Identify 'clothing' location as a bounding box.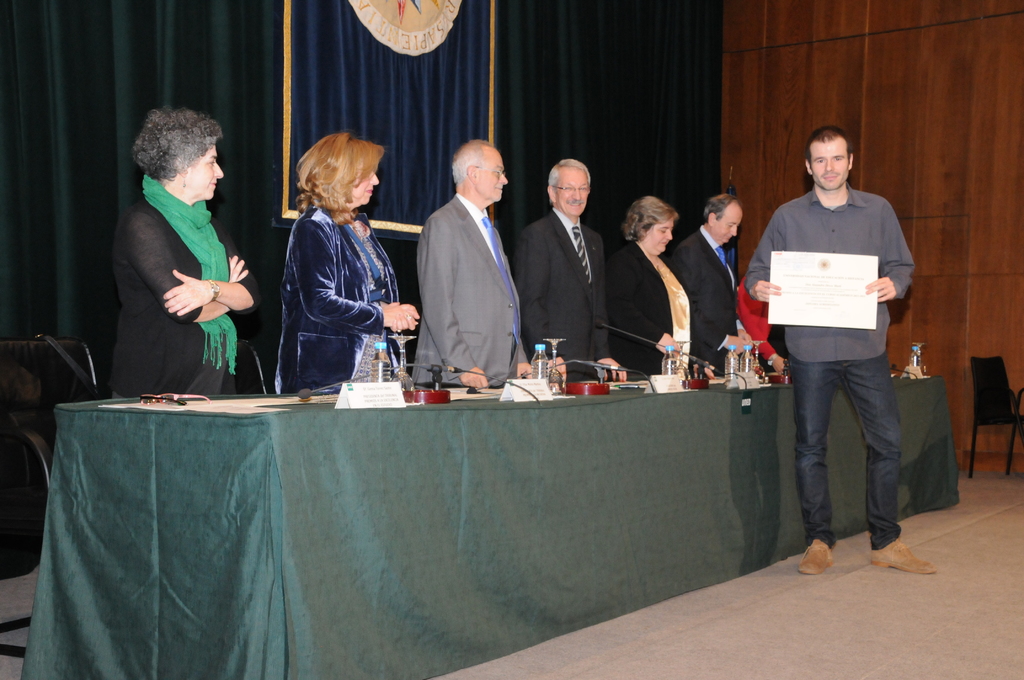
left=513, top=210, right=613, bottom=400.
